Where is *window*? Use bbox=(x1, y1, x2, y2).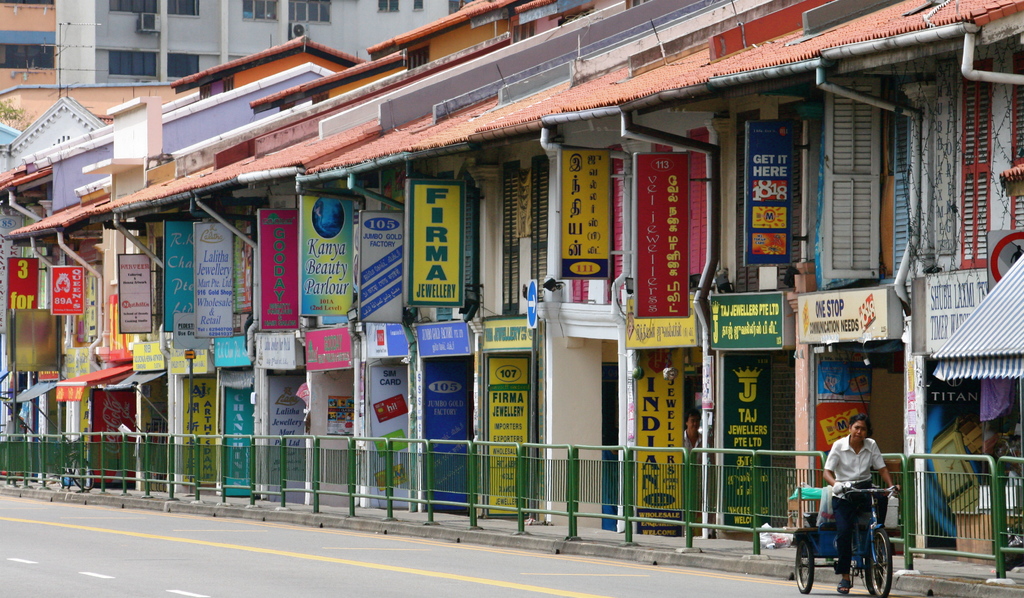
bbox=(956, 59, 990, 268).
